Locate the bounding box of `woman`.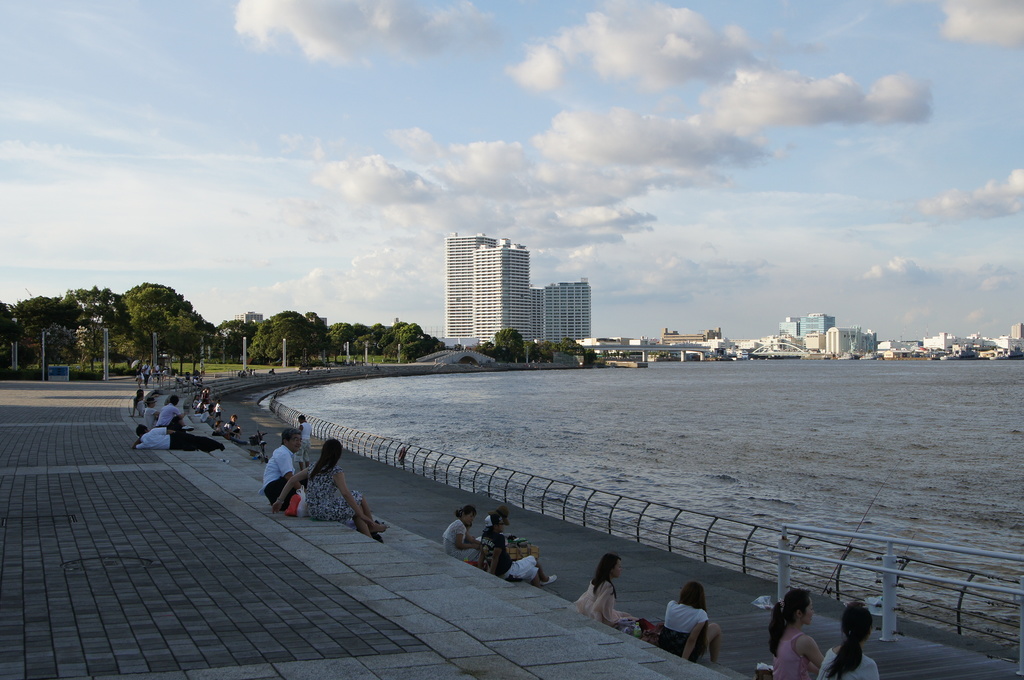
Bounding box: (left=271, top=438, right=384, bottom=539).
